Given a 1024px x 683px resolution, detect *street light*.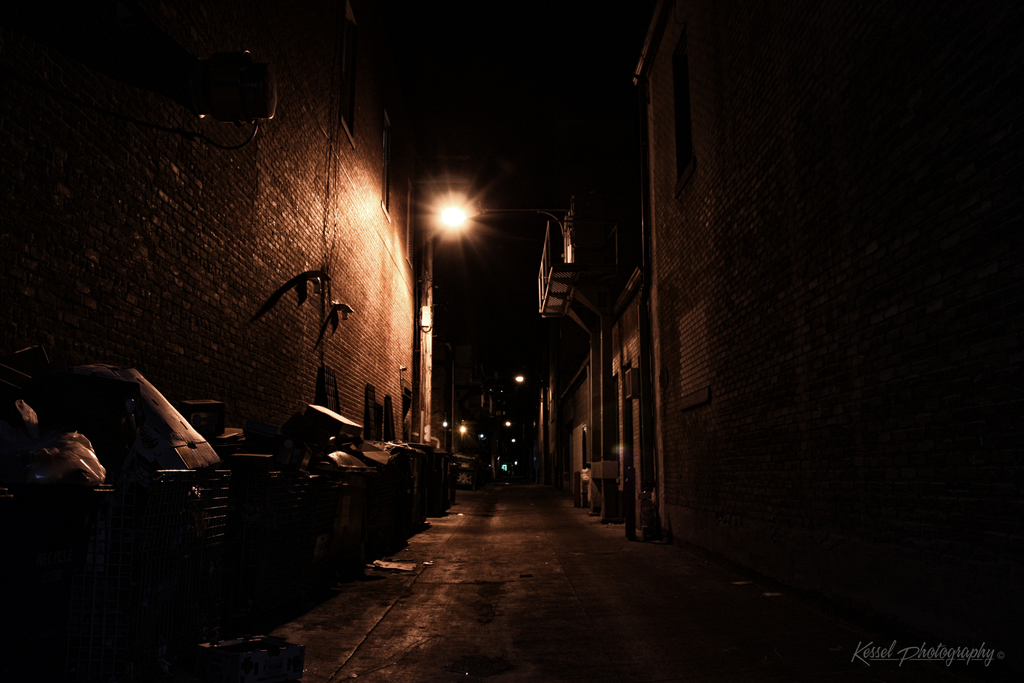
[left=393, top=151, right=495, bottom=425].
